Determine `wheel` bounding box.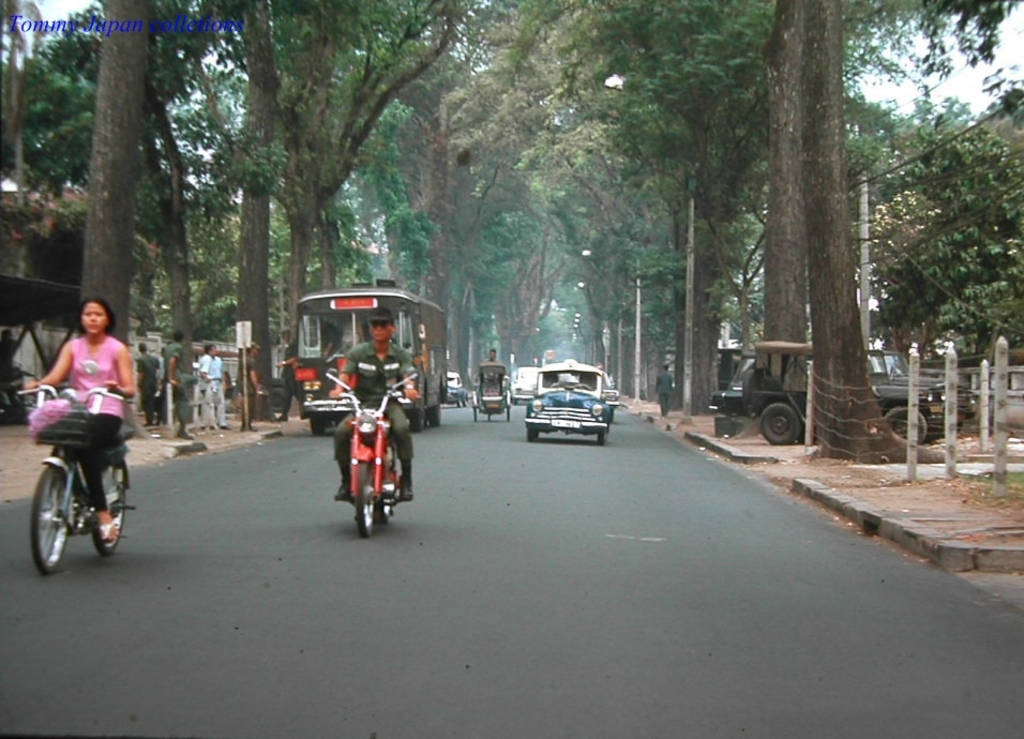
Determined: (left=758, top=404, right=809, bottom=447).
